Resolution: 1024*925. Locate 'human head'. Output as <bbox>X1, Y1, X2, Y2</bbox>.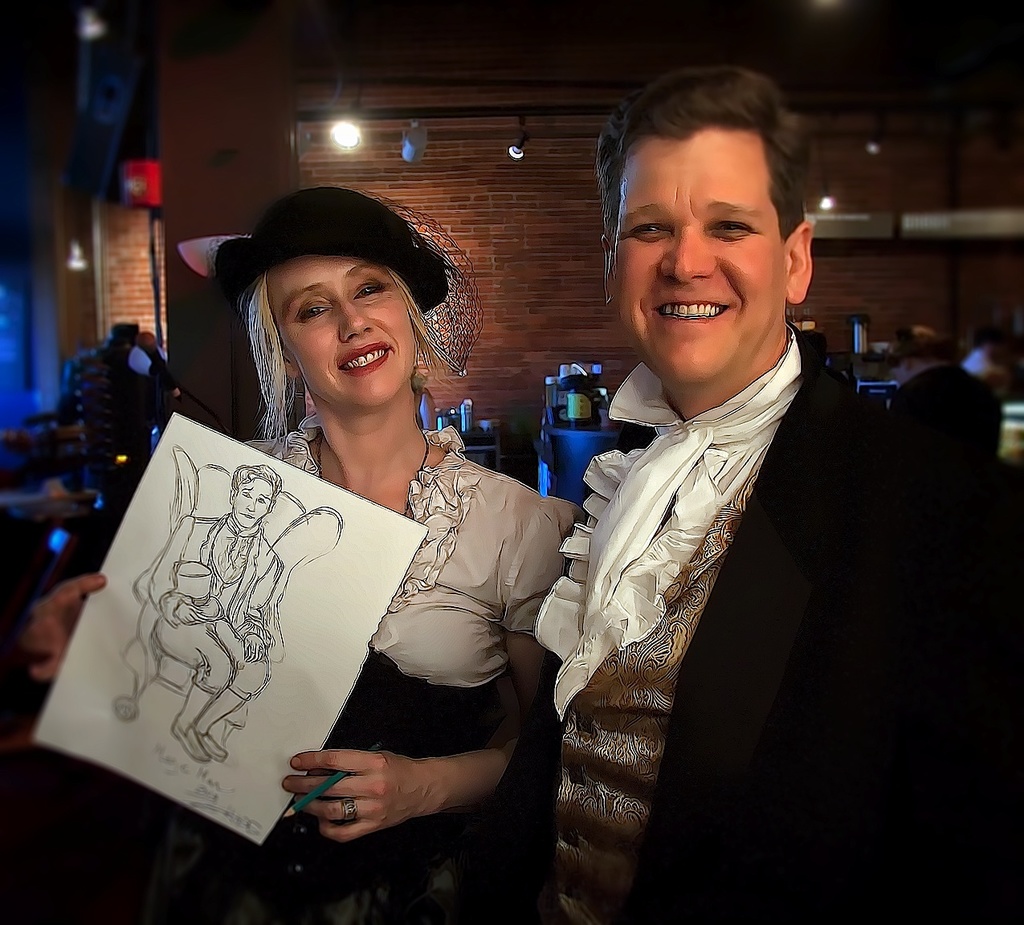
<bbox>881, 365, 1009, 458</bbox>.
